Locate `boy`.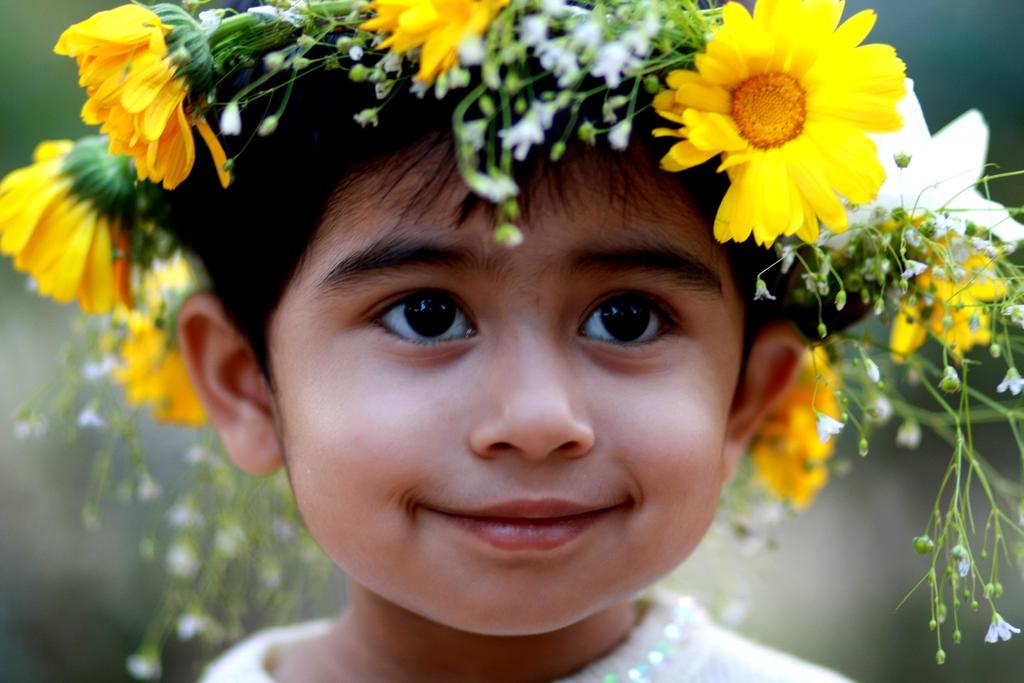
Bounding box: 152,0,875,682.
